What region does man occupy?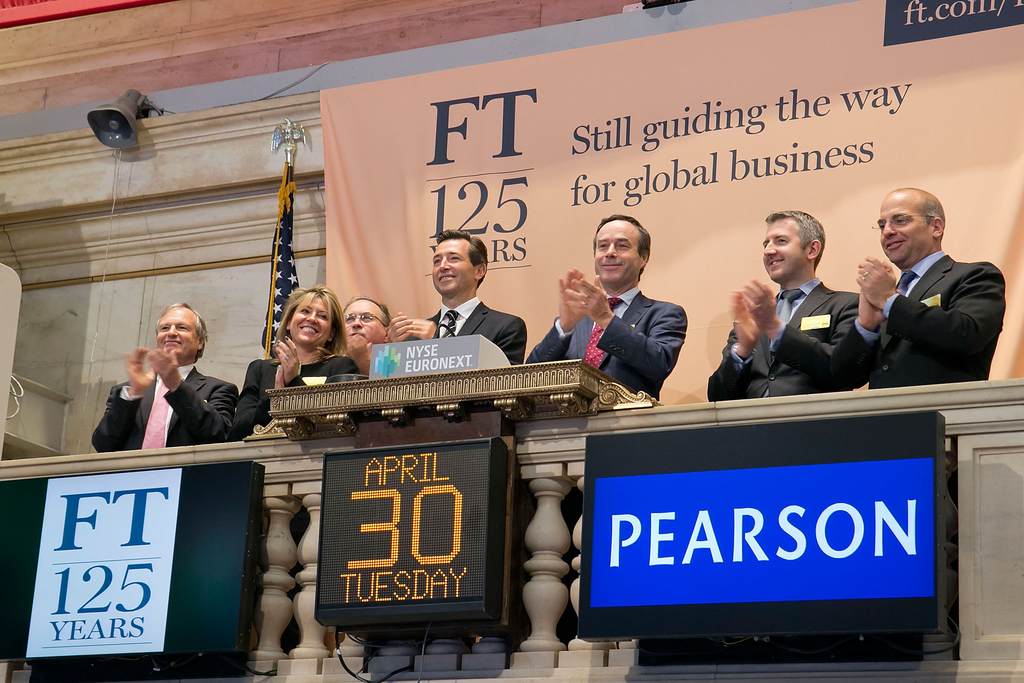
Rect(705, 209, 865, 406).
